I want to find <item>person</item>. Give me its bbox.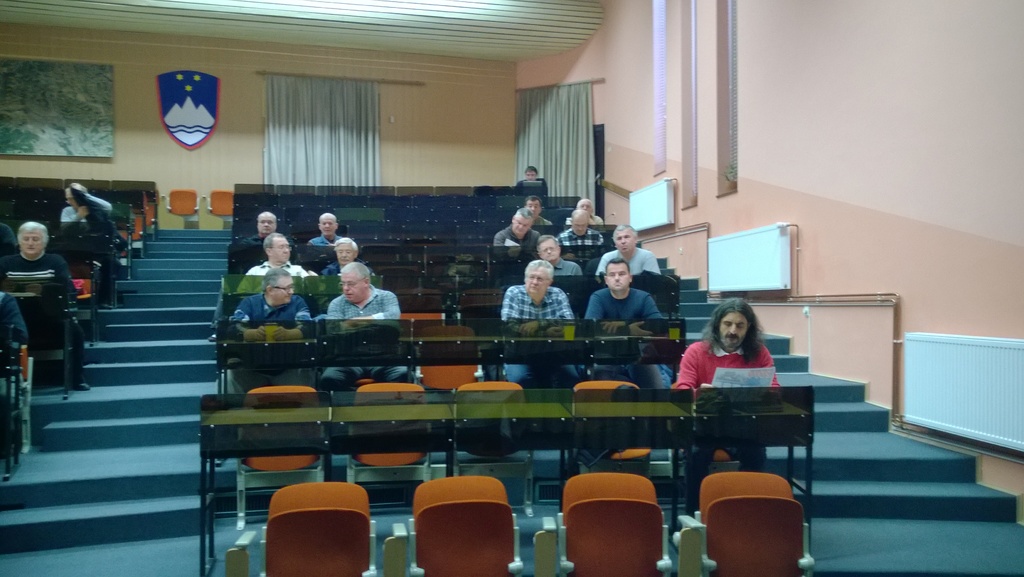
(left=518, top=197, right=554, bottom=231).
